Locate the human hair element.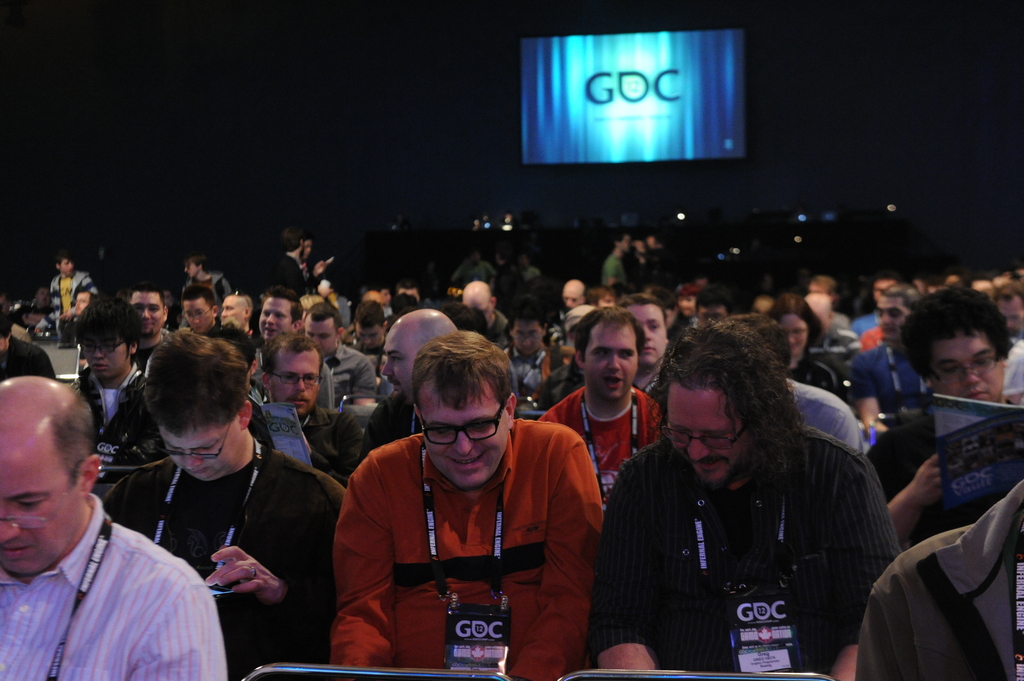
Element bbox: [left=184, top=275, right=214, bottom=305].
